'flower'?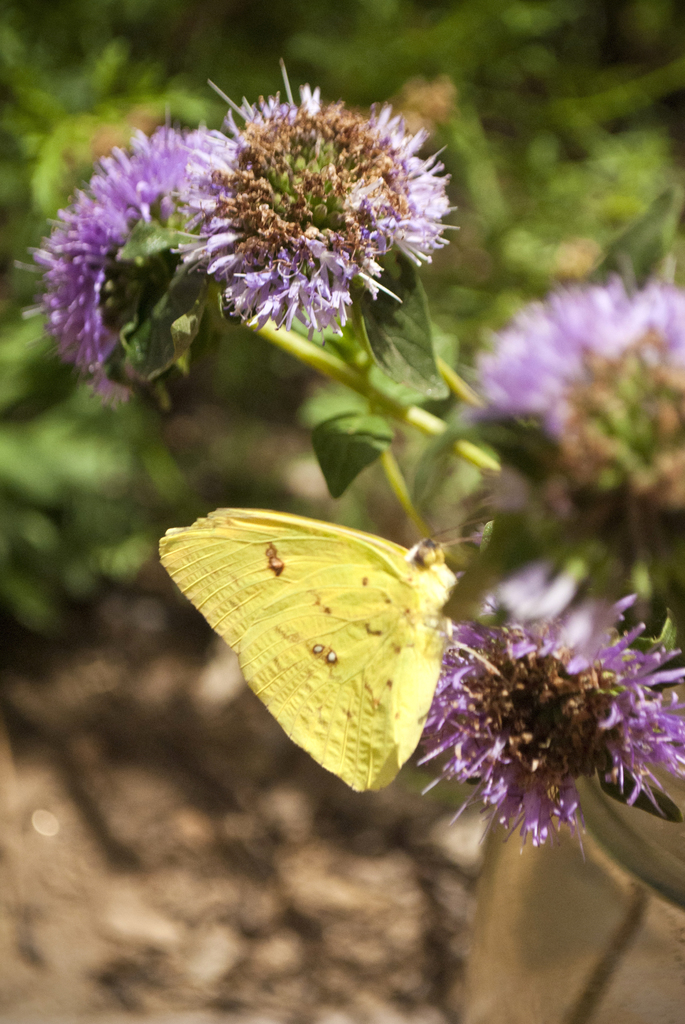
pyautogui.locateOnScreen(443, 280, 684, 527)
